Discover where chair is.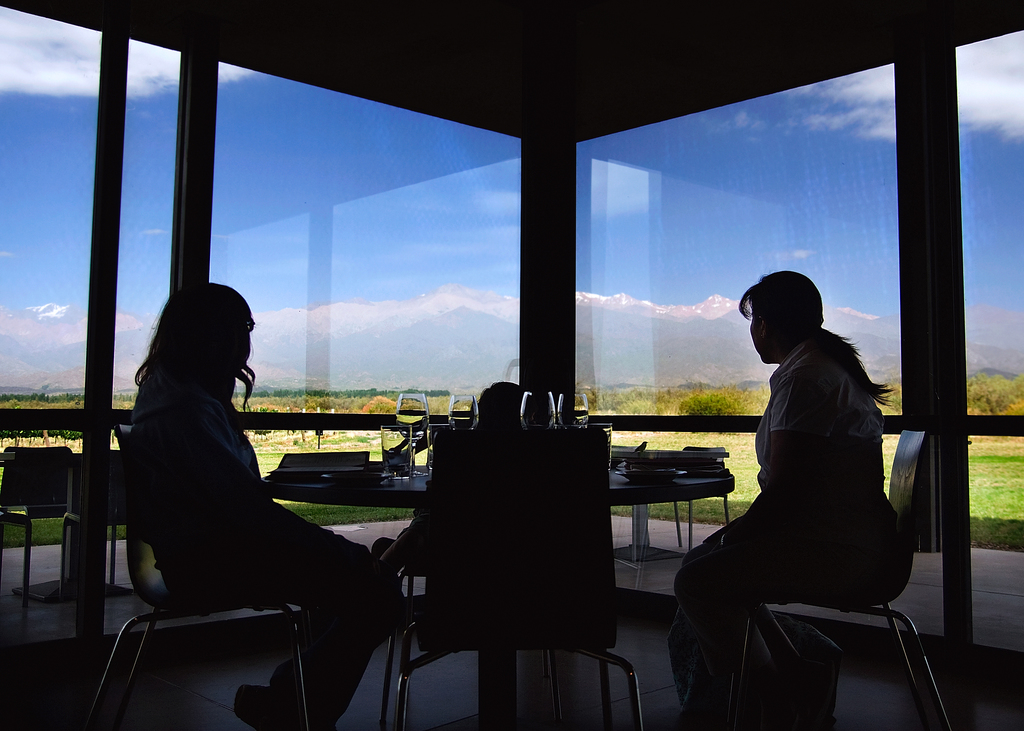
Discovered at 717/422/957/730.
